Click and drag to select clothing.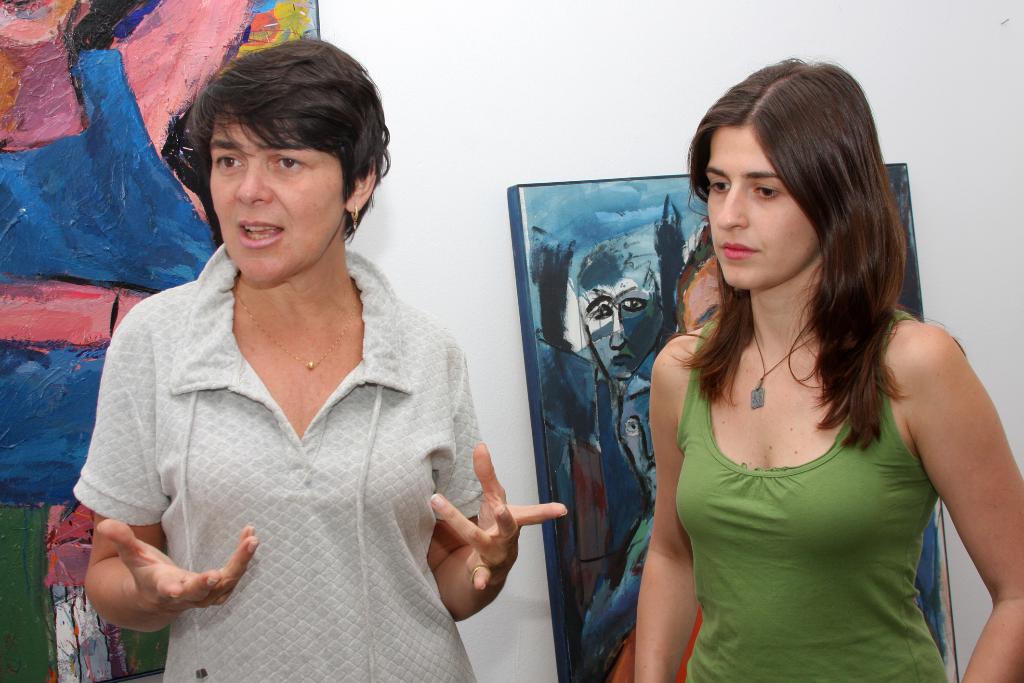
Selection: 539:336:660:682.
